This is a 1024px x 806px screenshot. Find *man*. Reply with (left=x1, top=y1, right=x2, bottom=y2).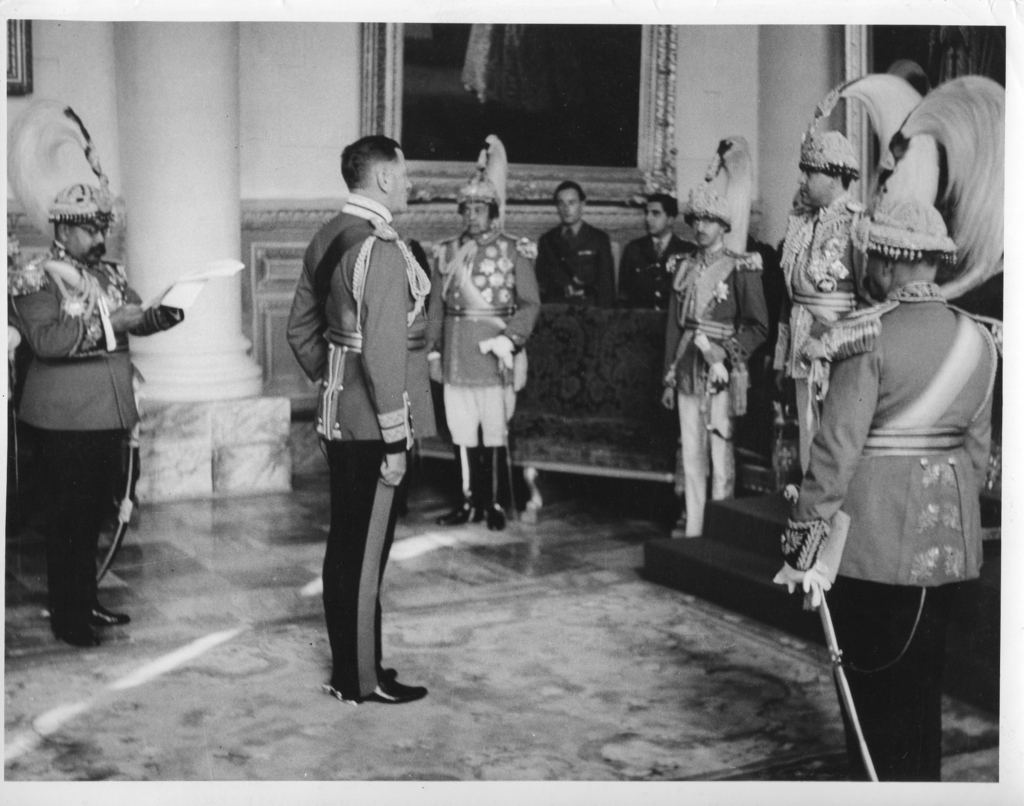
(left=616, top=192, right=698, bottom=303).
